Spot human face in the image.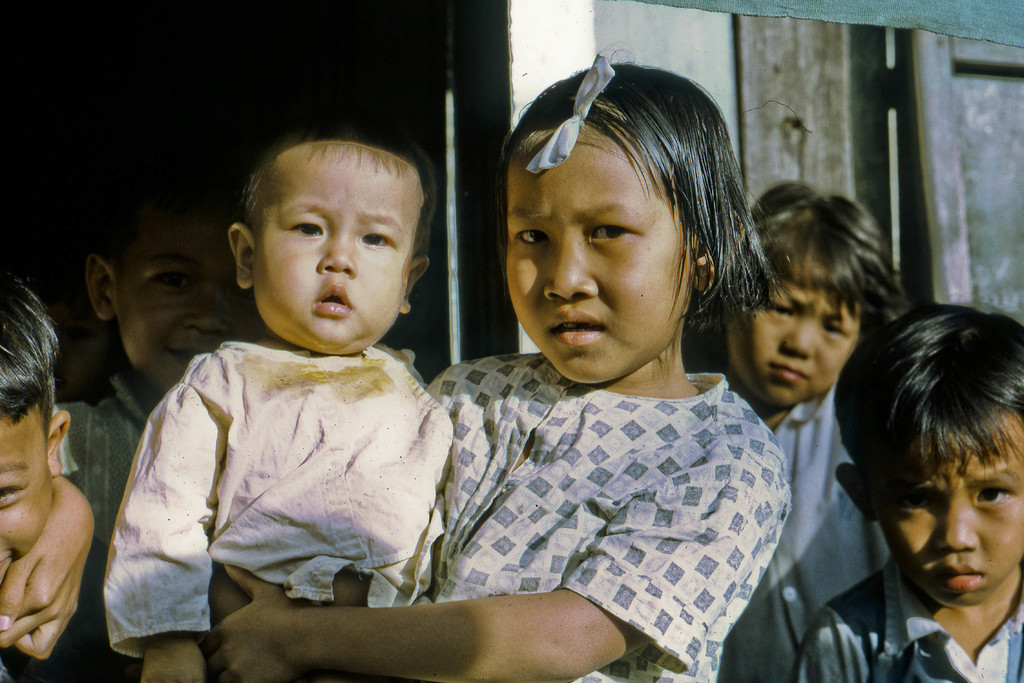
human face found at <region>881, 413, 1017, 614</region>.
